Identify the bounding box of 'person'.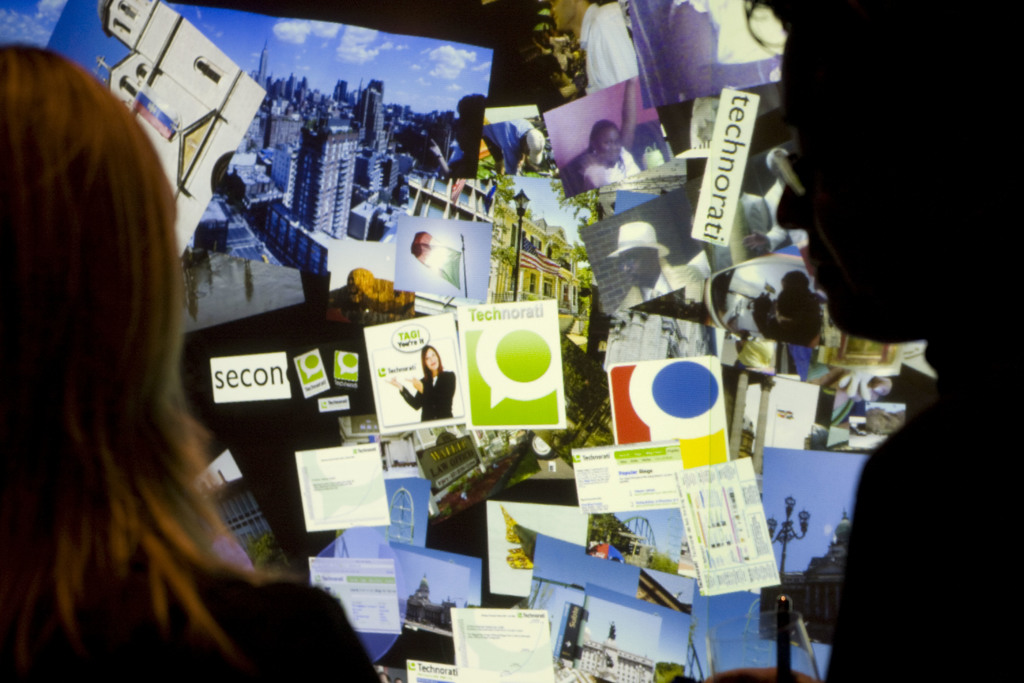
pyautogui.locateOnScreen(746, 0, 1023, 680).
